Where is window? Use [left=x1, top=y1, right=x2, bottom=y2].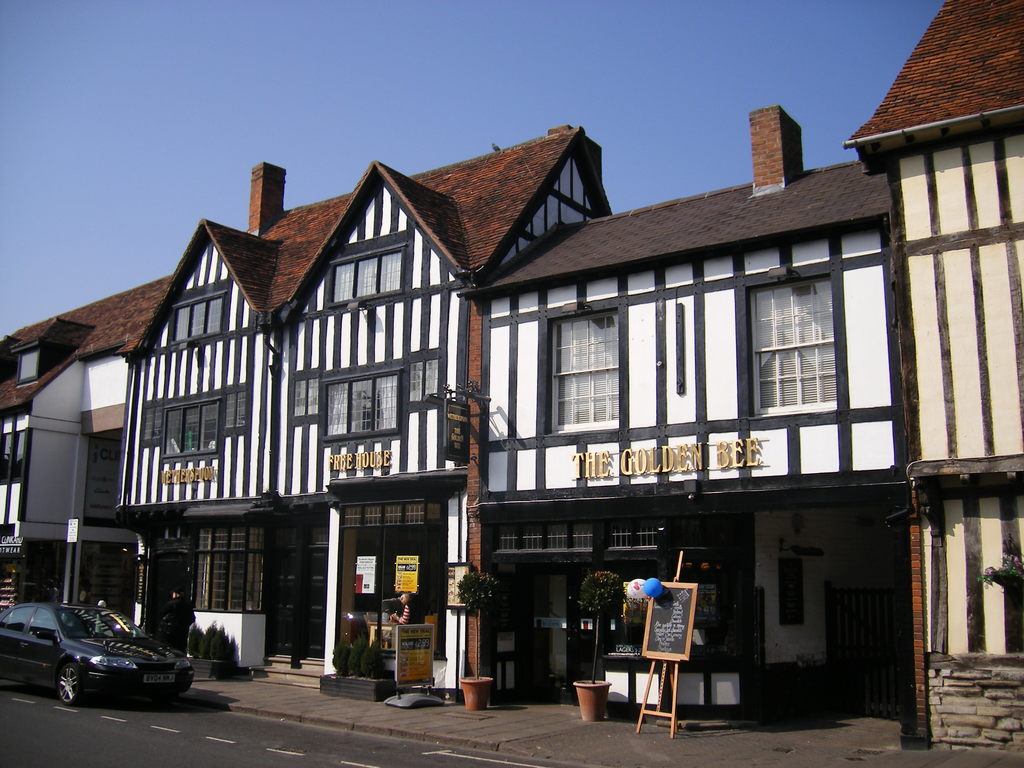
[left=408, top=351, right=440, bottom=415].
